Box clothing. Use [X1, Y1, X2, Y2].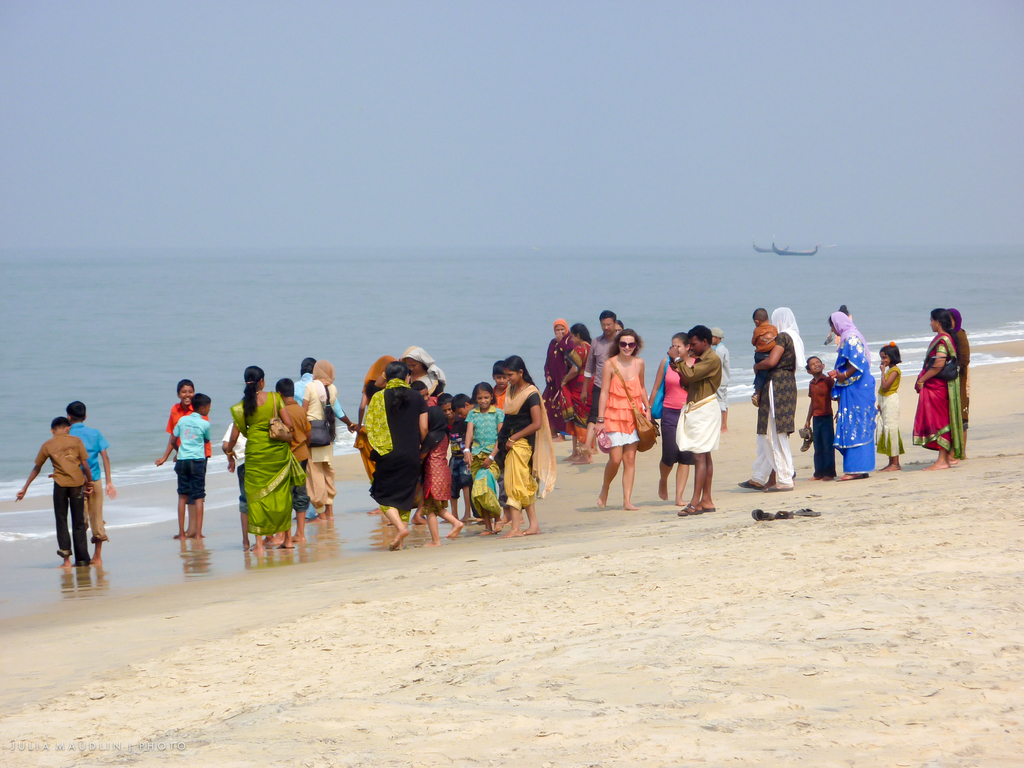
[31, 430, 90, 553].
